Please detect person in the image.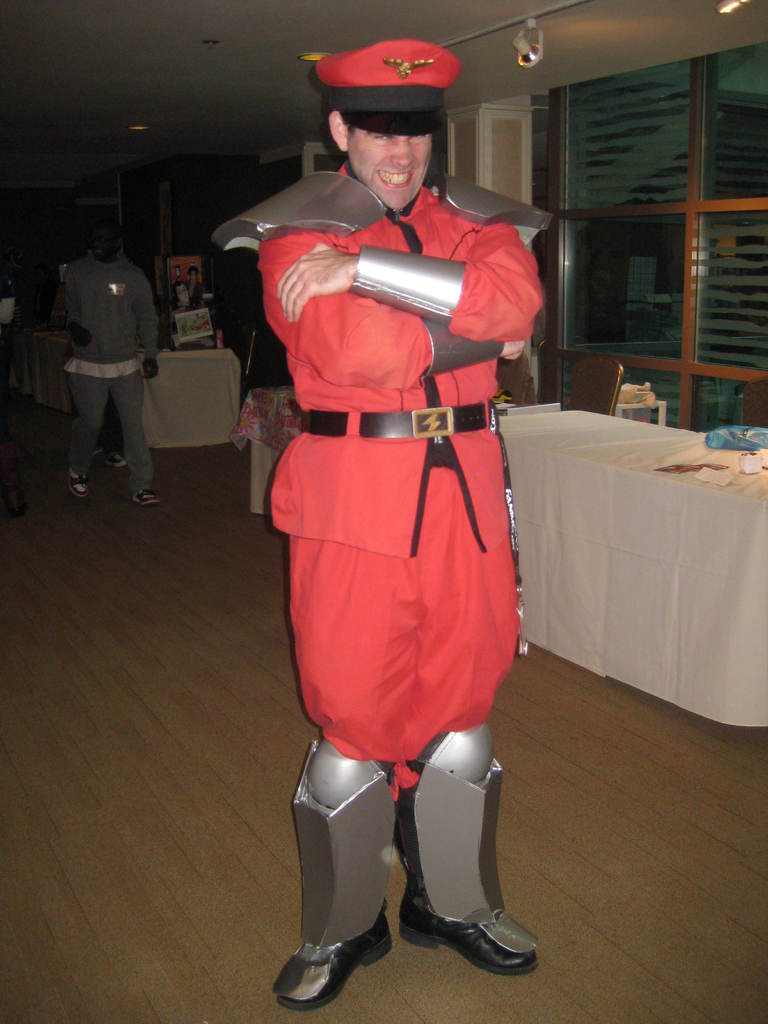
(left=229, top=67, right=550, bottom=975).
